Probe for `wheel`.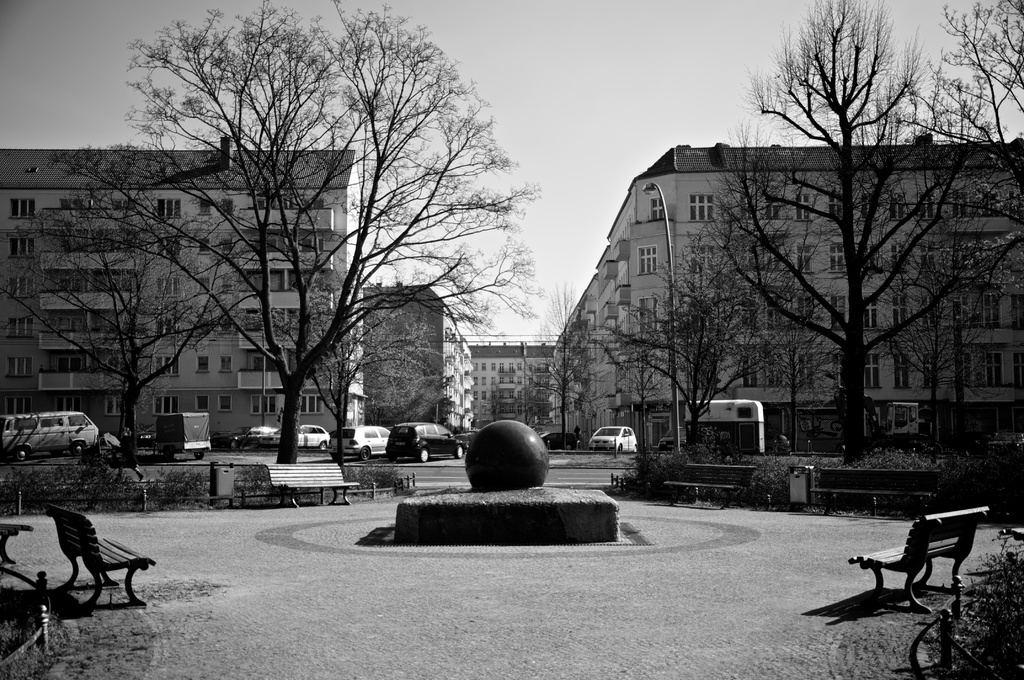
Probe result: 320,441,327,448.
